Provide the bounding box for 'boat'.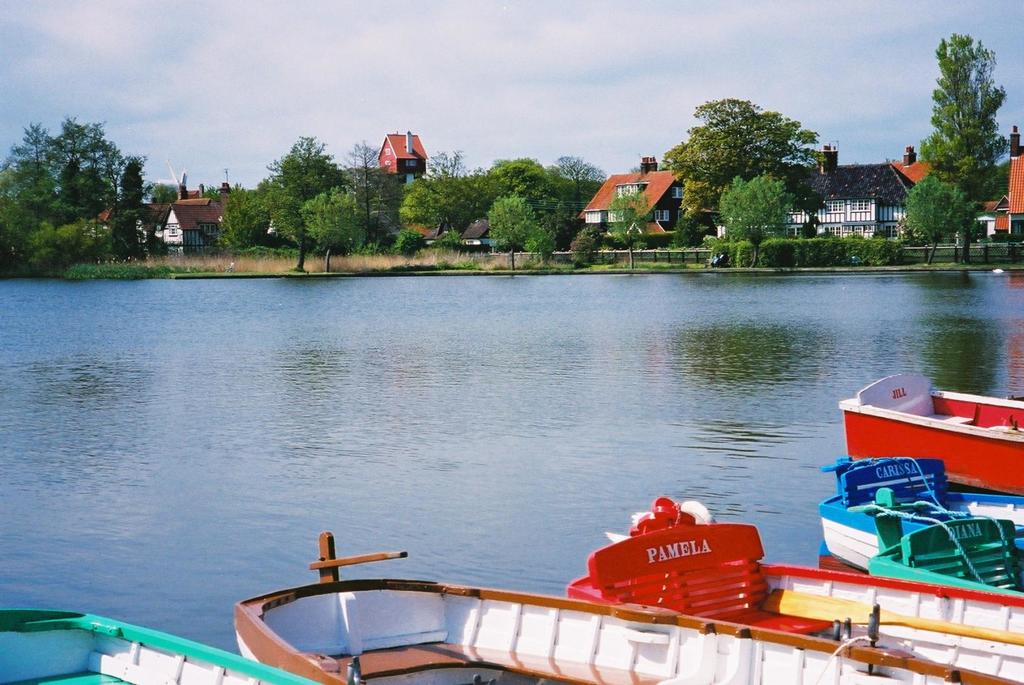
select_region(817, 457, 1023, 602).
